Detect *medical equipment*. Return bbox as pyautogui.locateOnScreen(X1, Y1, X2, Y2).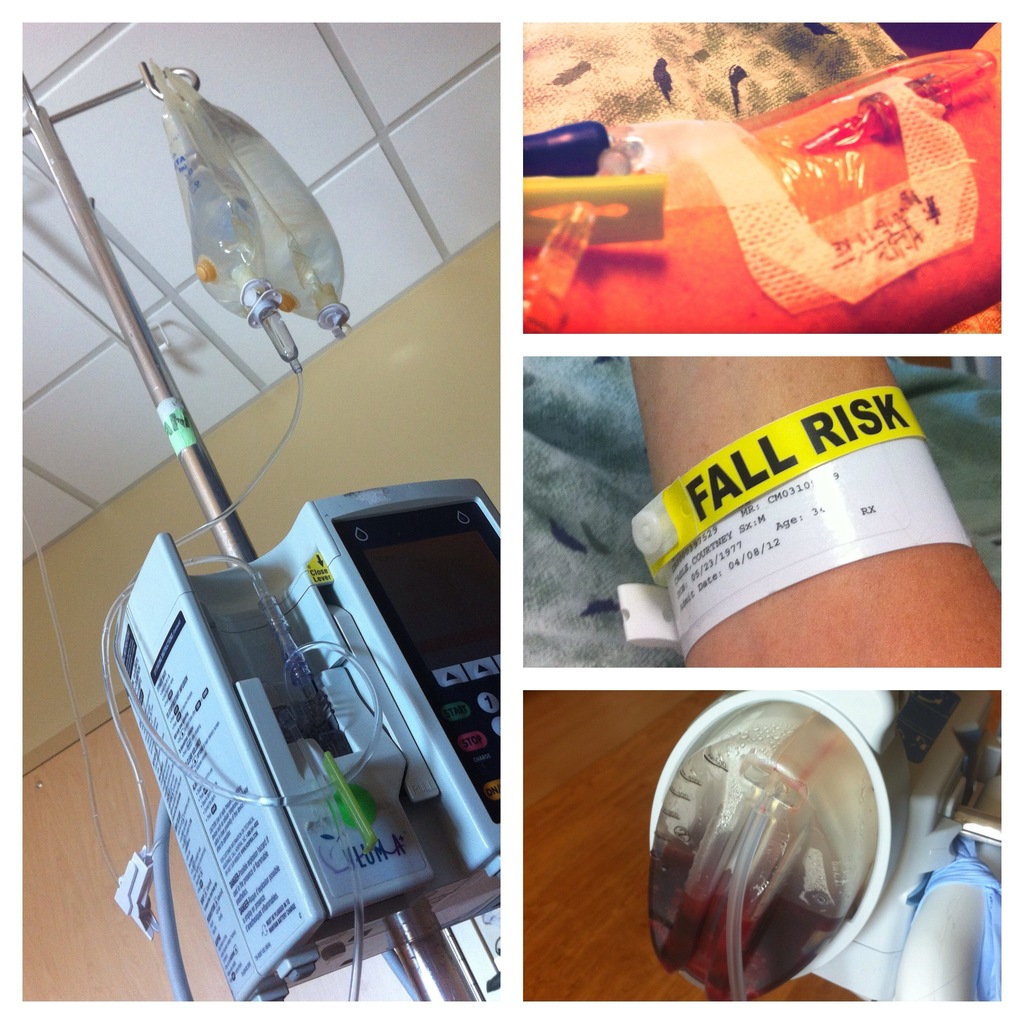
pyautogui.locateOnScreen(525, 44, 1005, 336).
